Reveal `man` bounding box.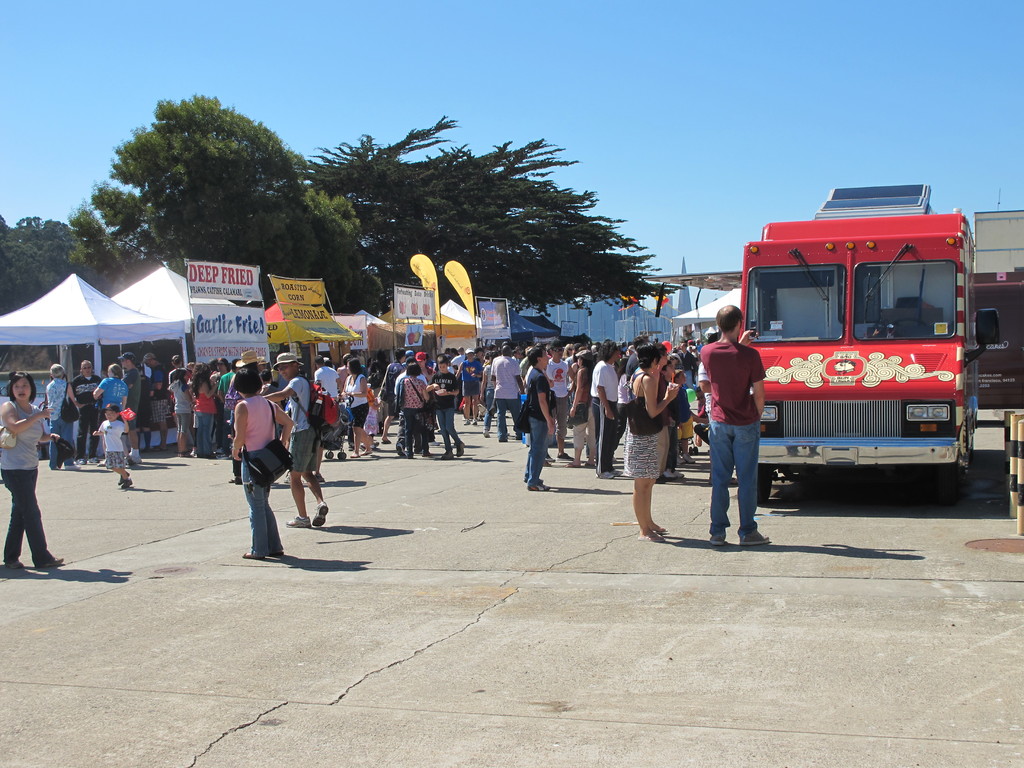
Revealed: {"x1": 422, "y1": 360, "x2": 465, "y2": 453}.
